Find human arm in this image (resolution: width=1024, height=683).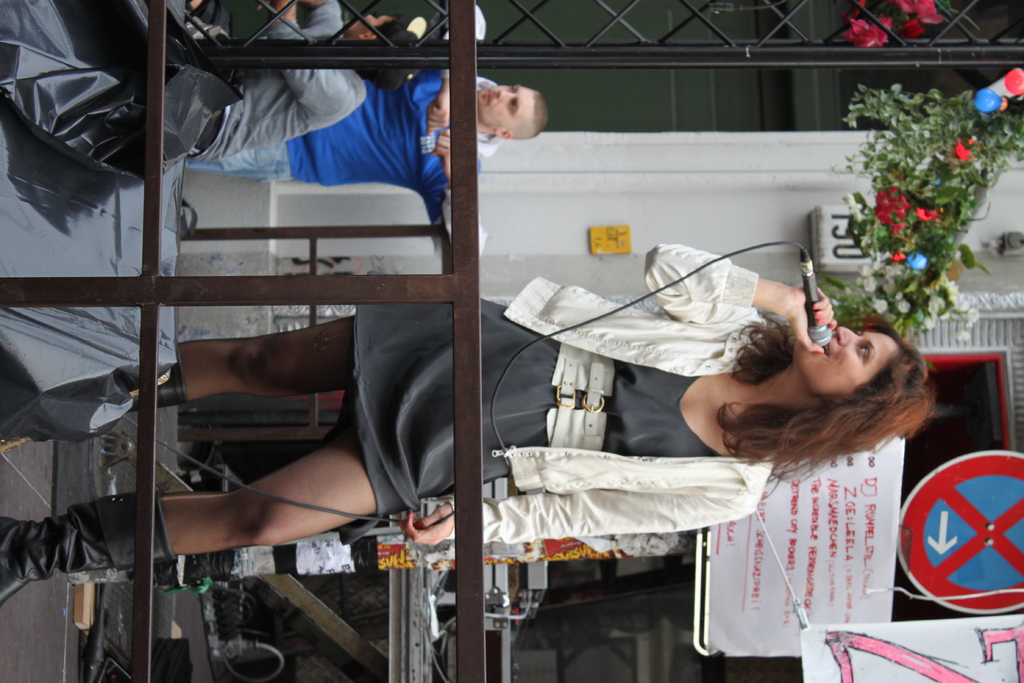
Rect(435, 127, 456, 188).
